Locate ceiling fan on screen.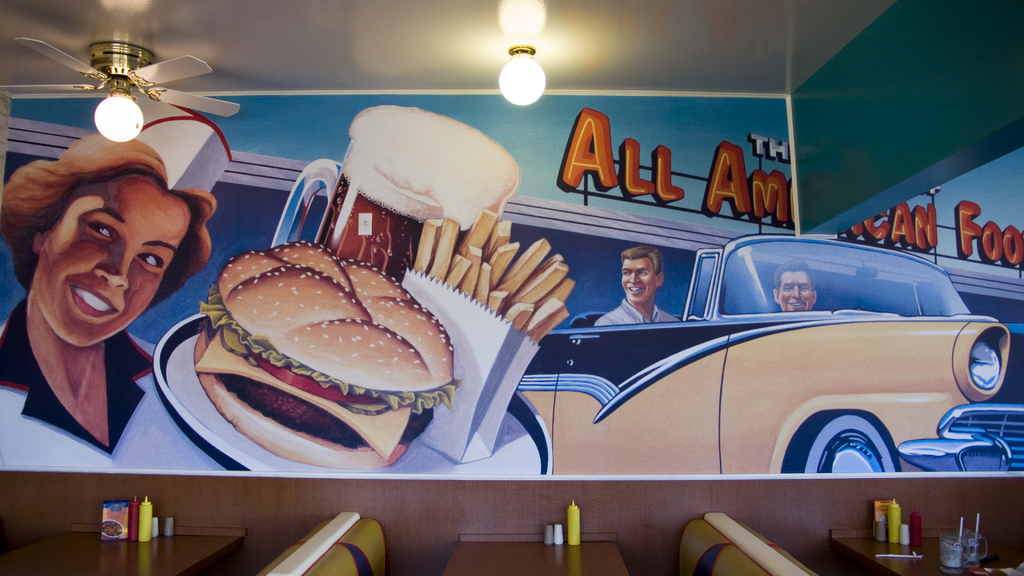
On screen at (left=0, top=36, right=241, bottom=147).
